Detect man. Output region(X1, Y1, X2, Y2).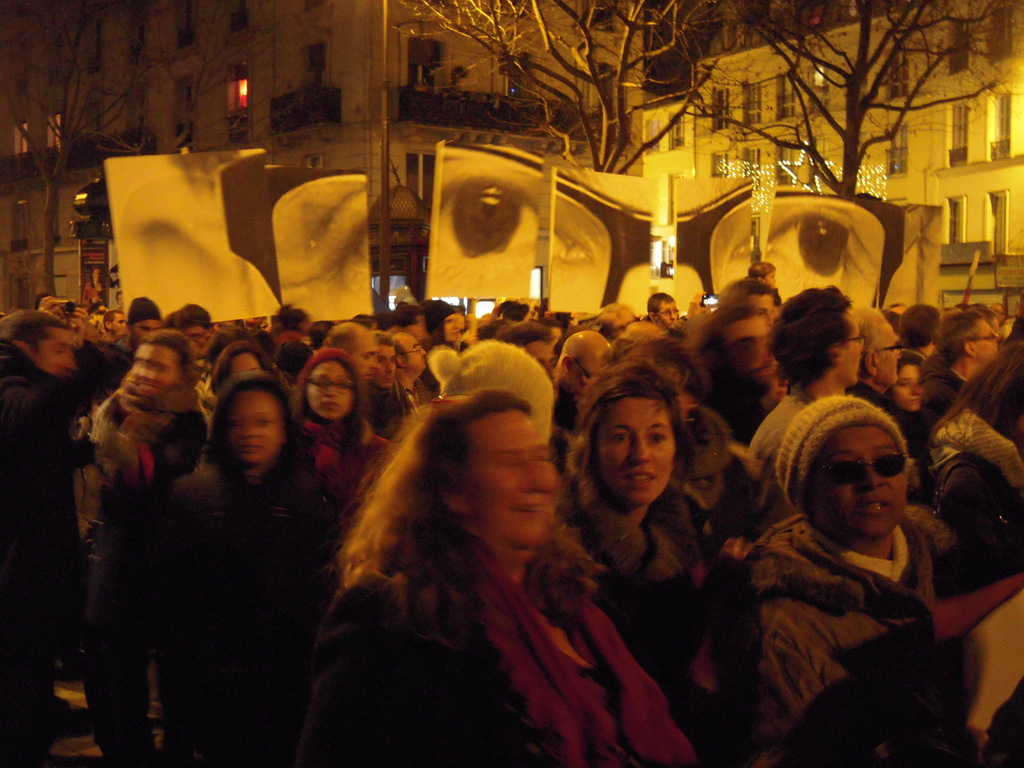
region(122, 296, 163, 355).
